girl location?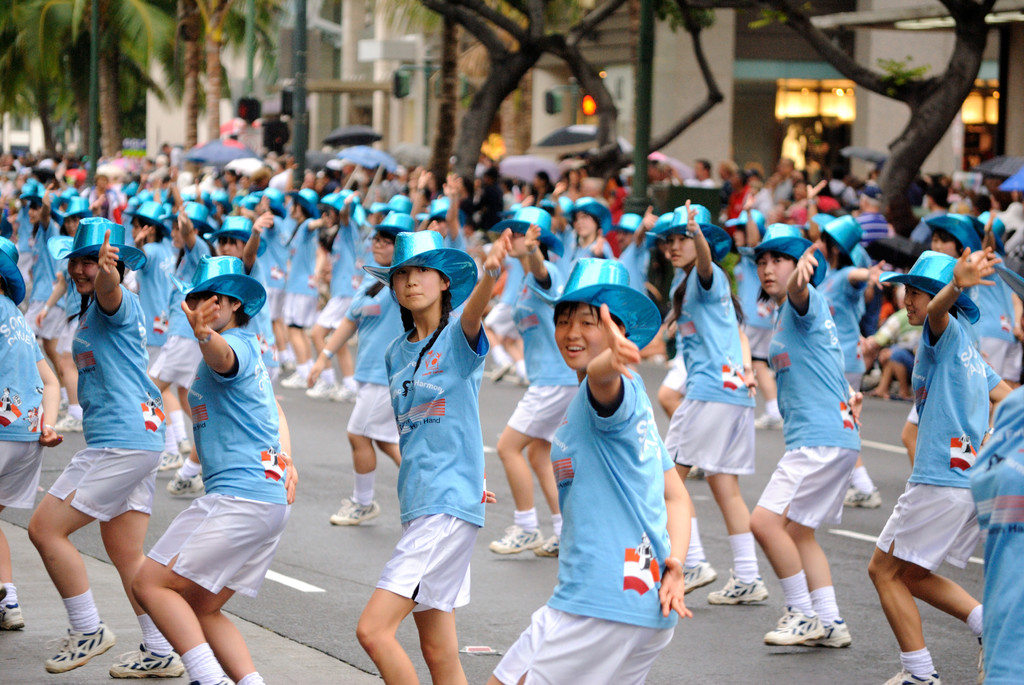
rect(307, 212, 415, 528)
